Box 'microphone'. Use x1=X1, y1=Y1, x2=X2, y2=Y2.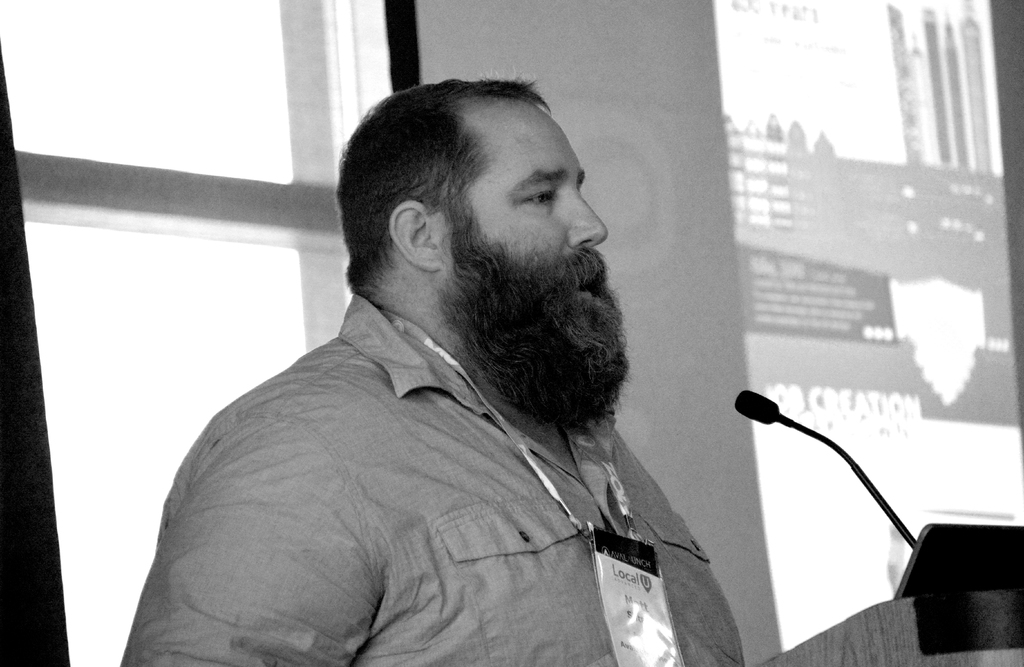
x1=726, y1=383, x2=920, y2=548.
